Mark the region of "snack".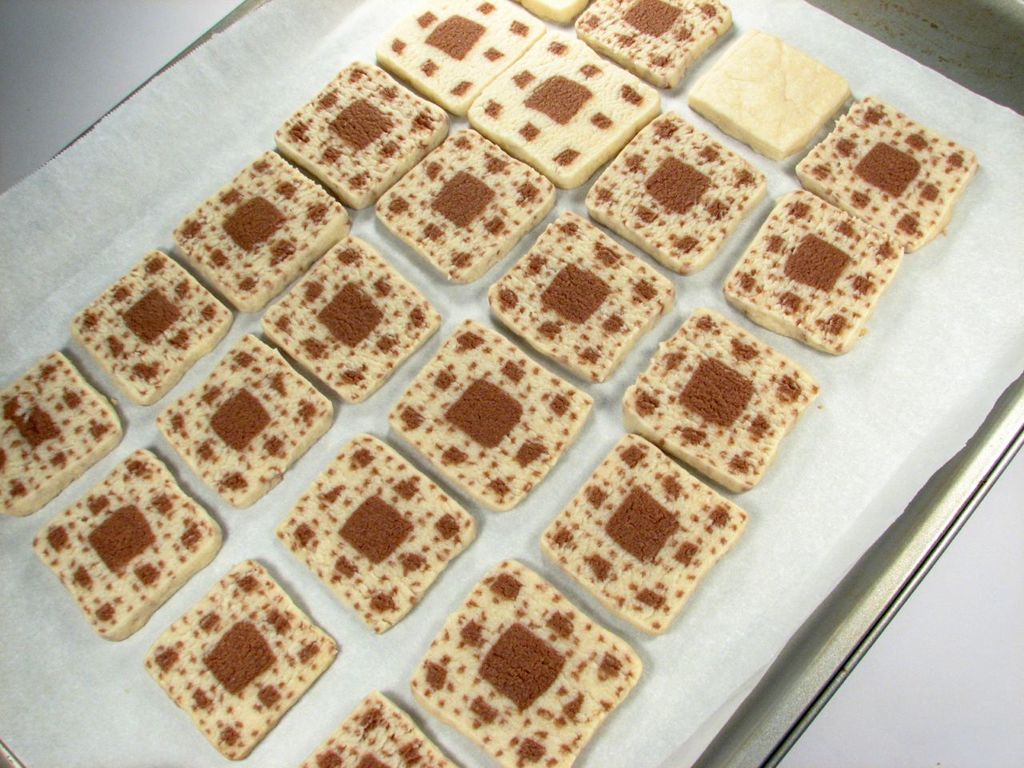
Region: detection(274, 58, 453, 209).
